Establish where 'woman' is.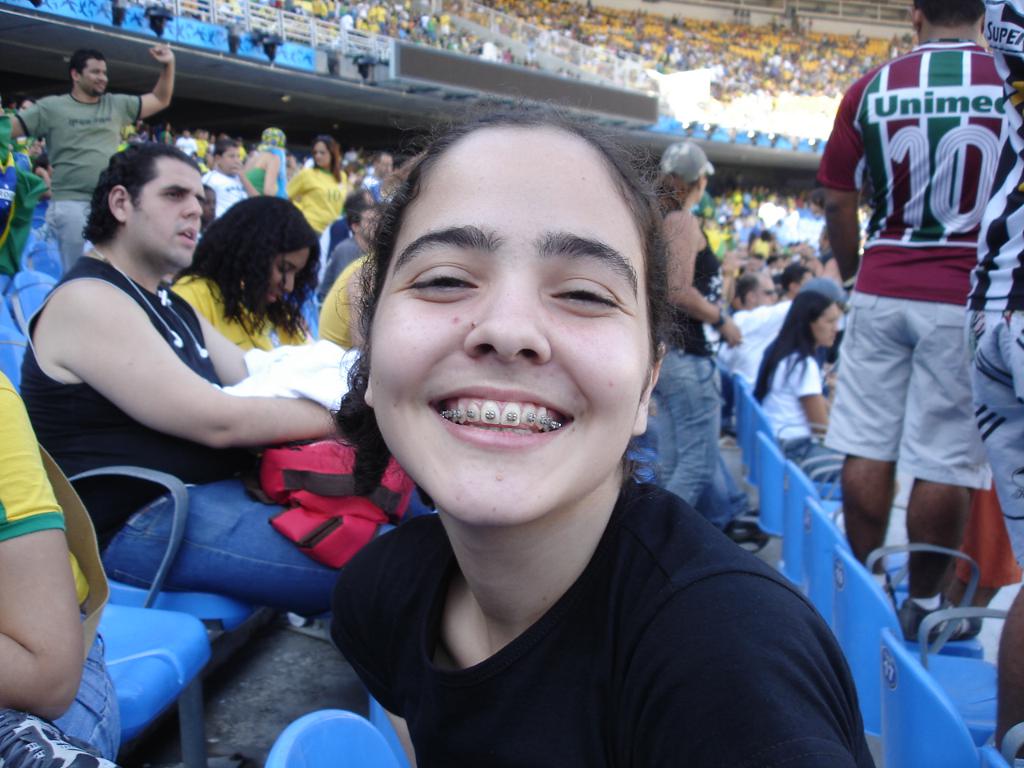
Established at region(752, 286, 854, 496).
